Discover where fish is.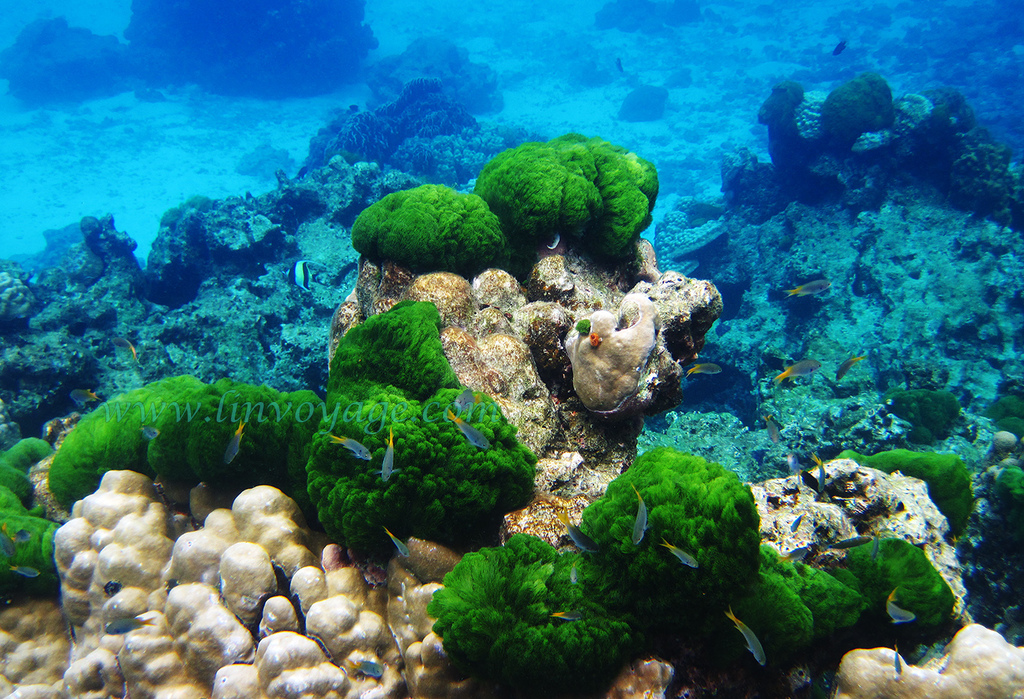
Discovered at detection(377, 434, 396, 486).
